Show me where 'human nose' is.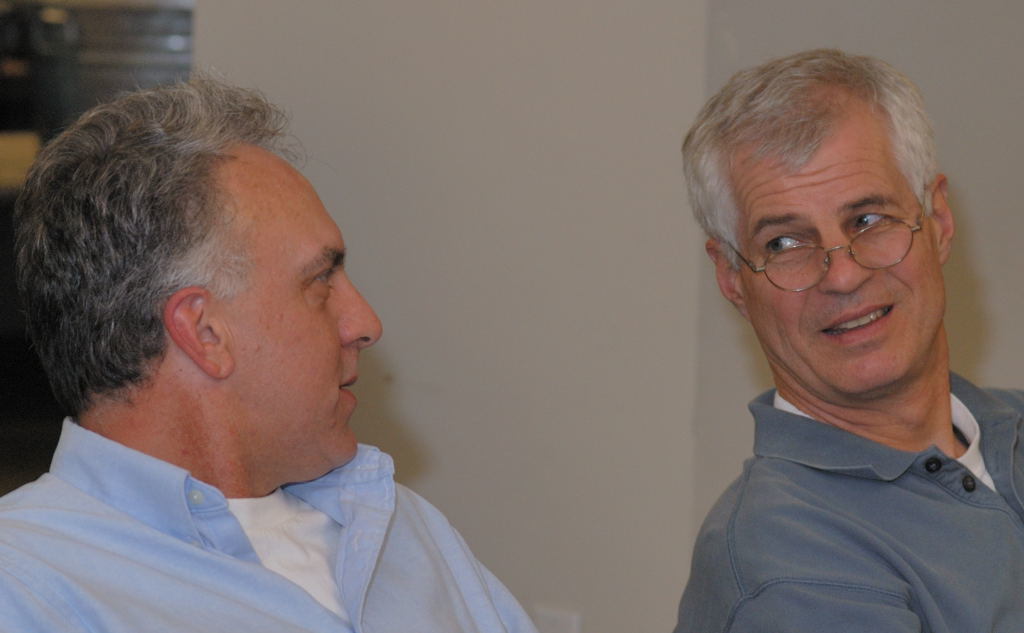
'human nose' is at <box>340,275,382,347</box>.
